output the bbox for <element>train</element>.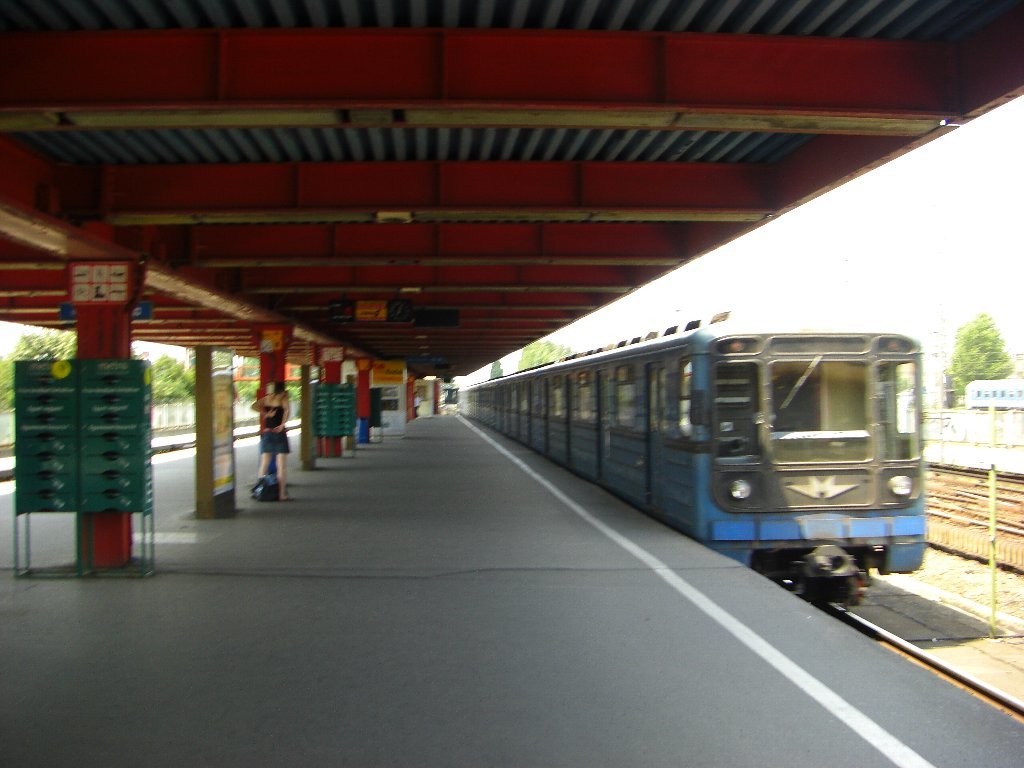
(x1=455, y1=311, x2=925, y2=602).
